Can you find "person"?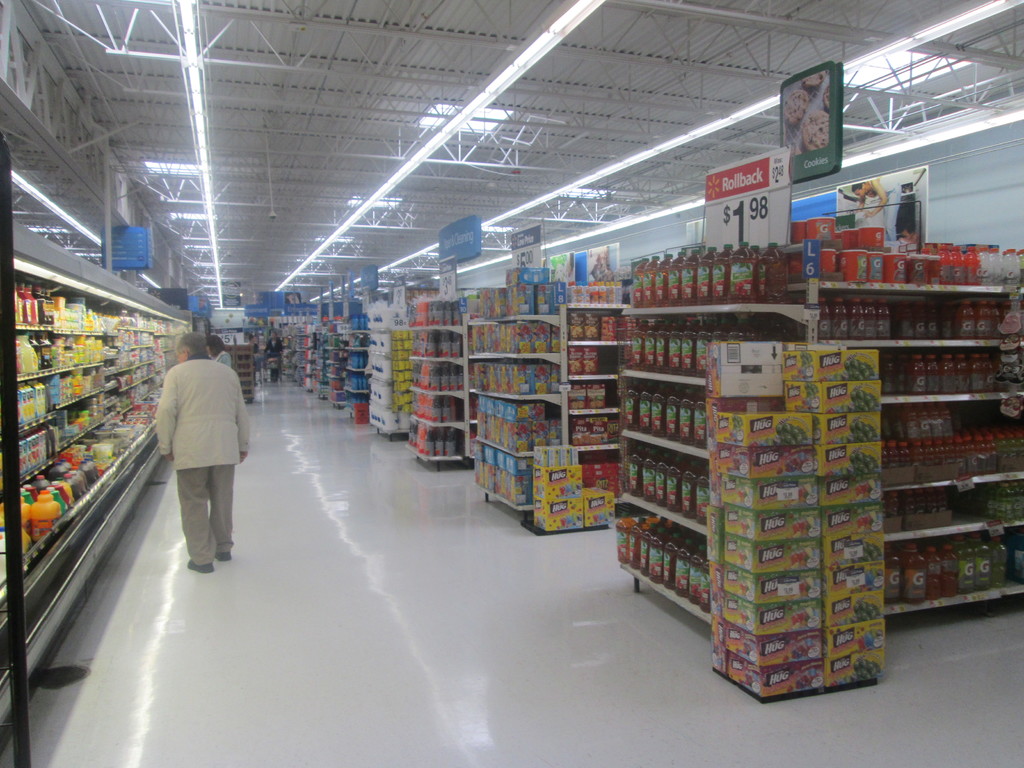
Yes, bounding box: 144,326,240,592.
